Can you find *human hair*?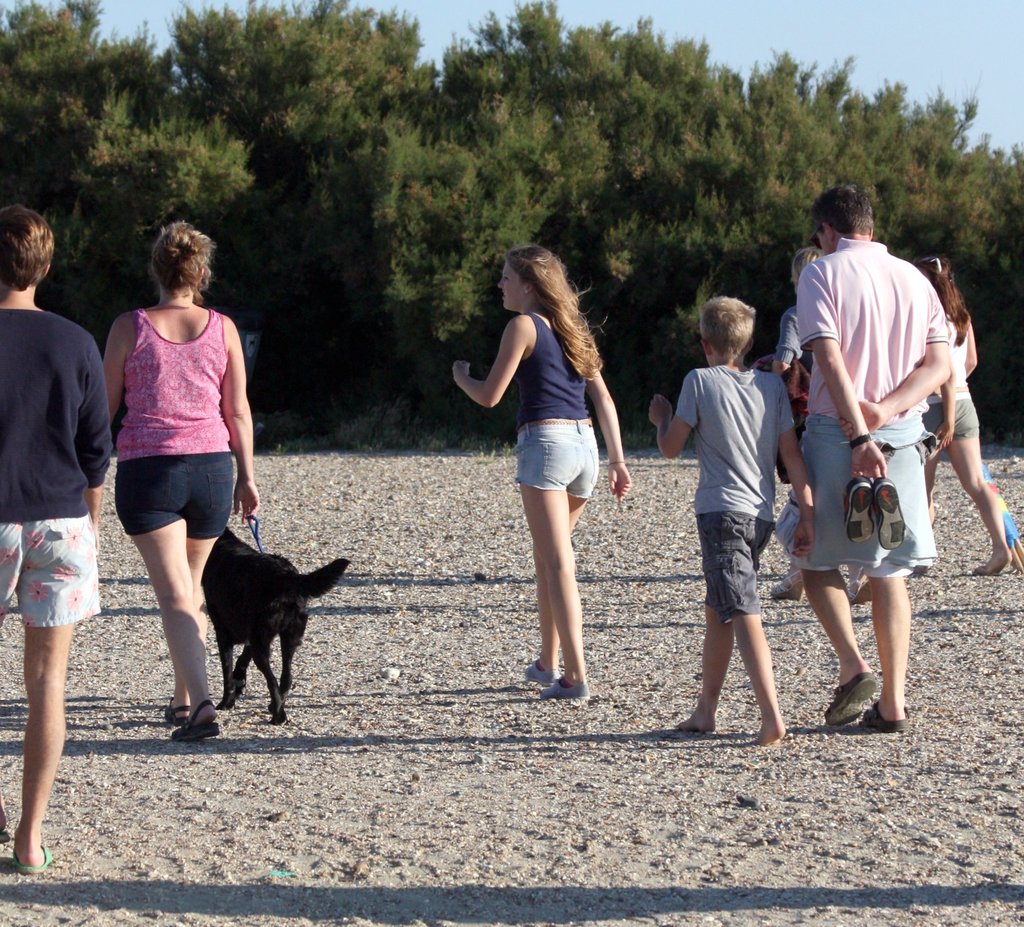
Yes, bounding box: box(688, 287, 760, 371).
